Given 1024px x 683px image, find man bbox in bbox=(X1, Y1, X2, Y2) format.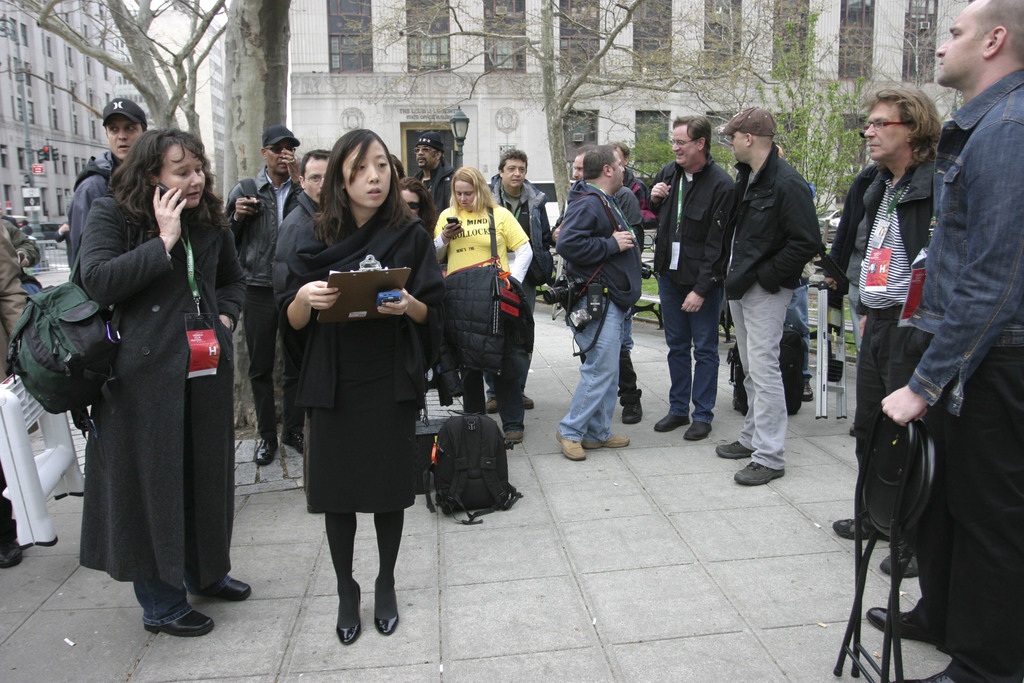
bbox=(813, 80, 934, 600).
